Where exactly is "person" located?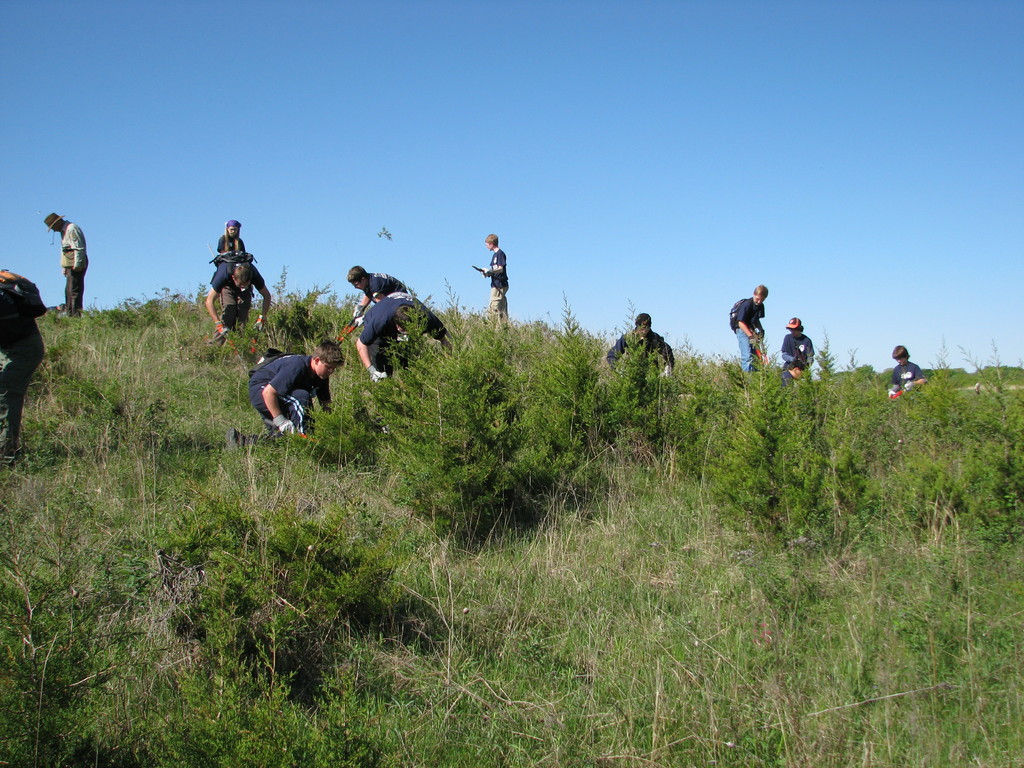
Its bounding box is 246,337,347,440.
